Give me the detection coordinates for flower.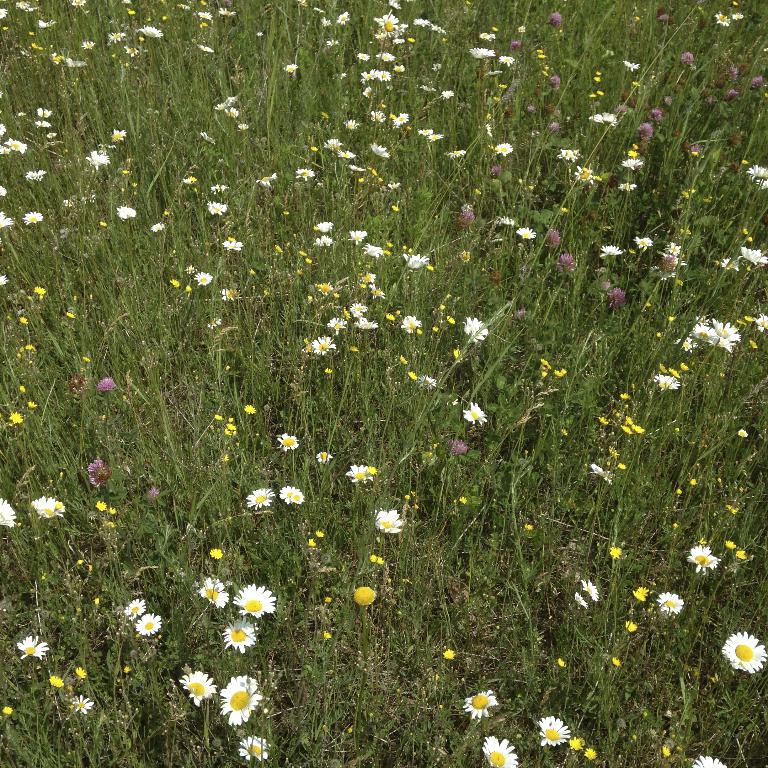
231 584 277 618.
